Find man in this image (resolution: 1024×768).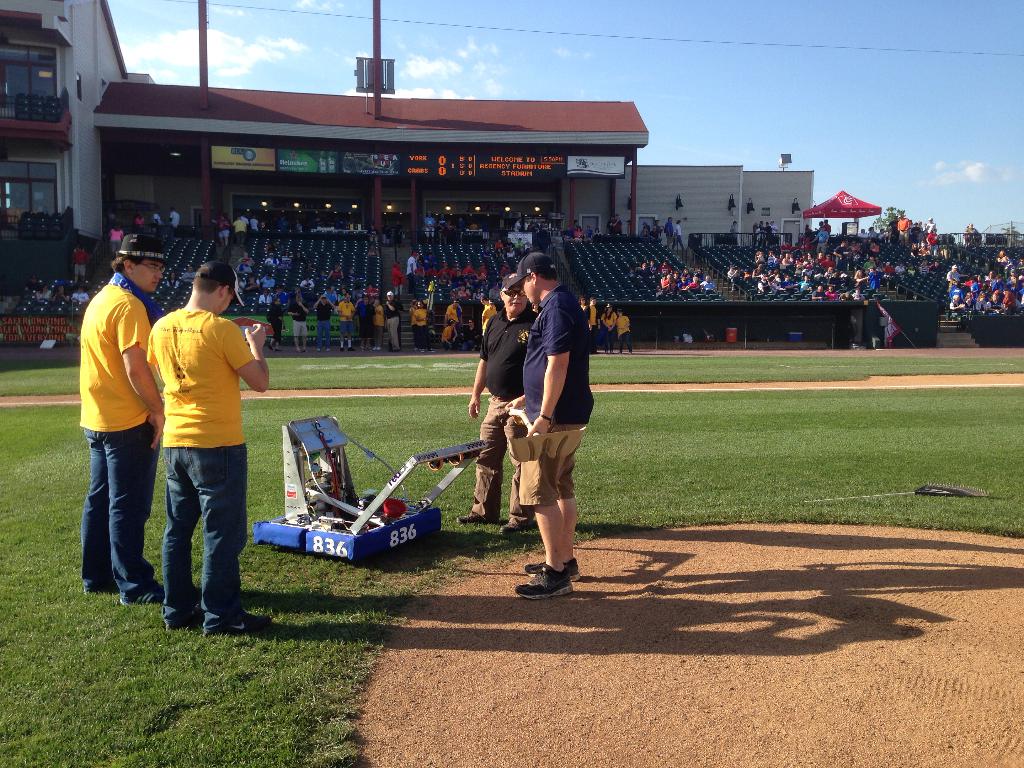
{"x1": 973, "y1": 275, "x2": 995, "y2": 303}.
